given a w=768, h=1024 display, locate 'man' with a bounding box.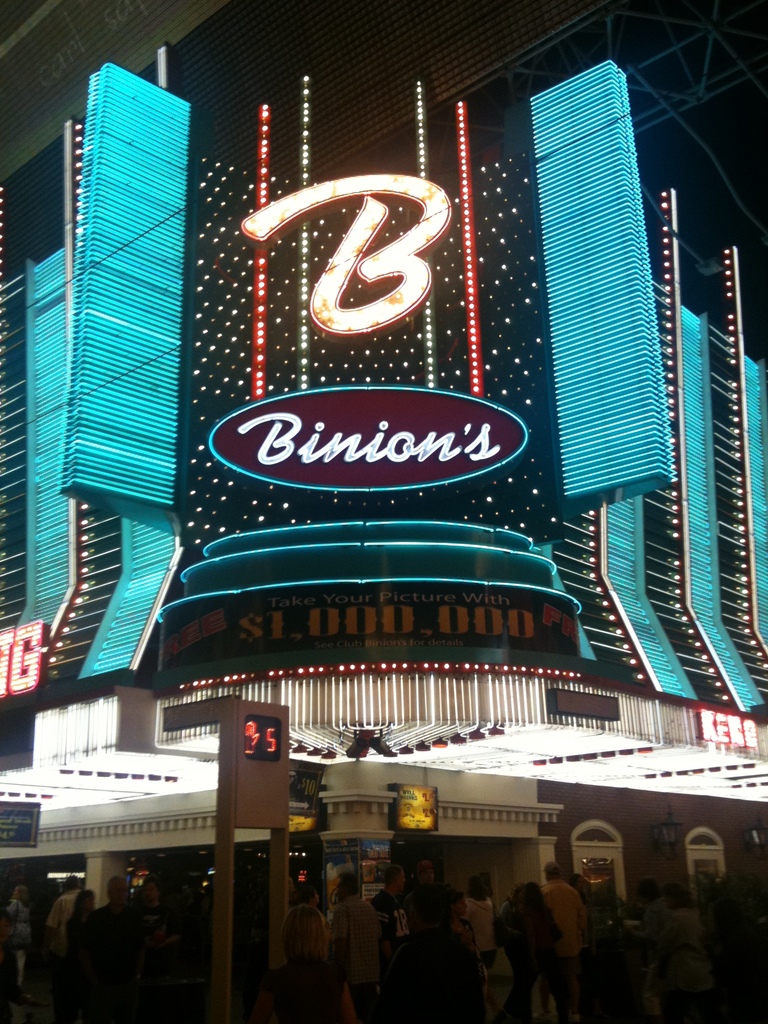
Located: (x1=543, y1=862, x2=593, y2=1000).
